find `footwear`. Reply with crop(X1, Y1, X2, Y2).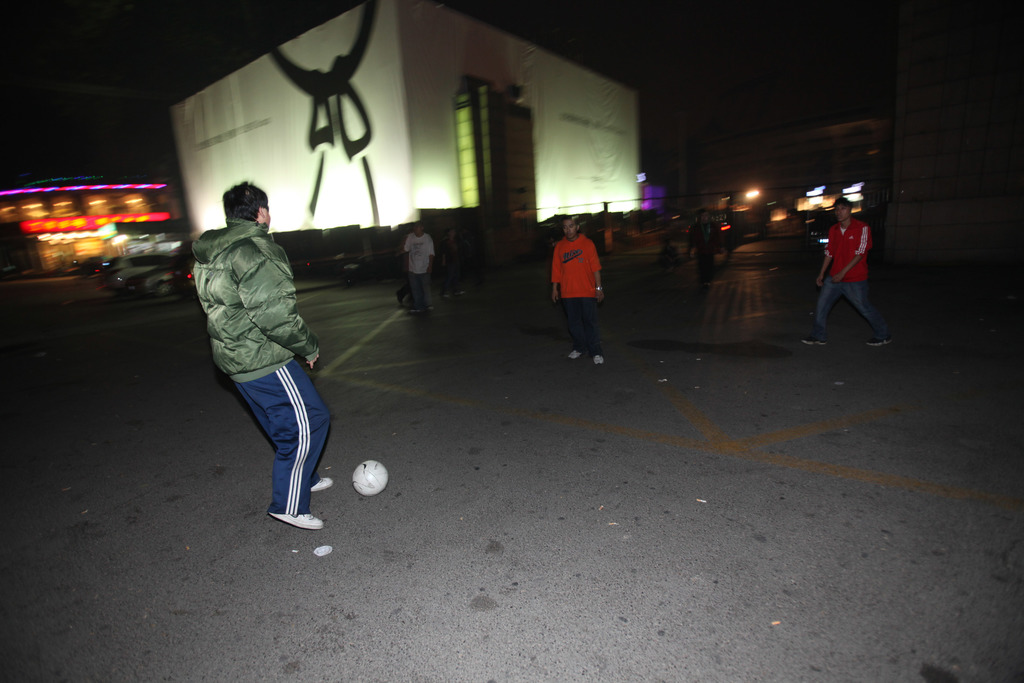
crop(270, 509, 326, 531).
